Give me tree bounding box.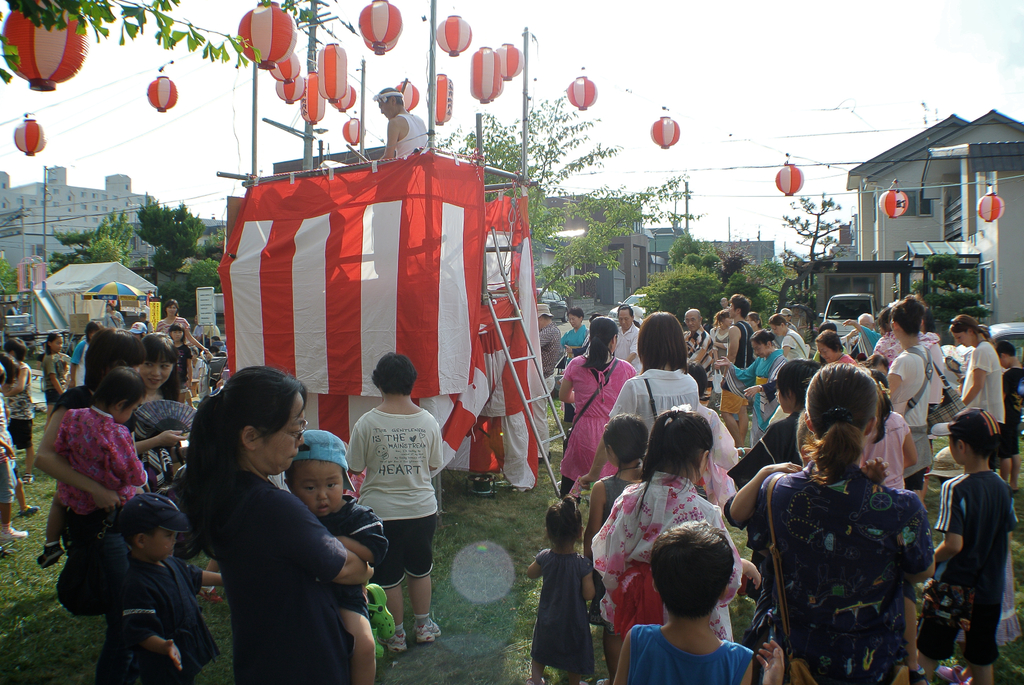
crop(900, 246, 992, 348).
